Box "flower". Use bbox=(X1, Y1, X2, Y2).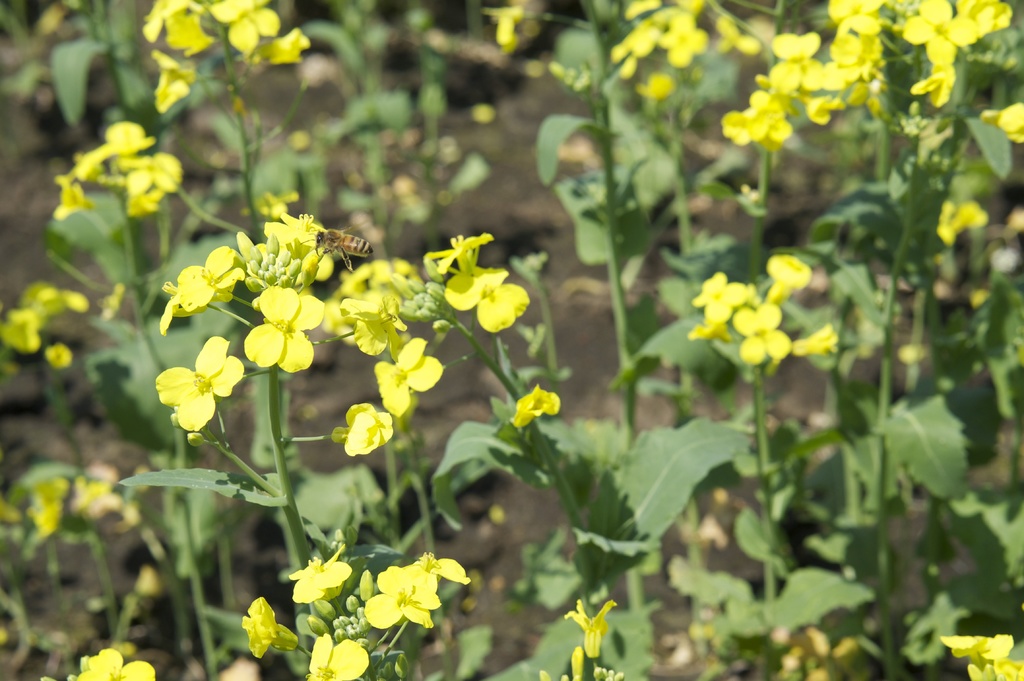
bbox=(561, 598, 618, 661).
